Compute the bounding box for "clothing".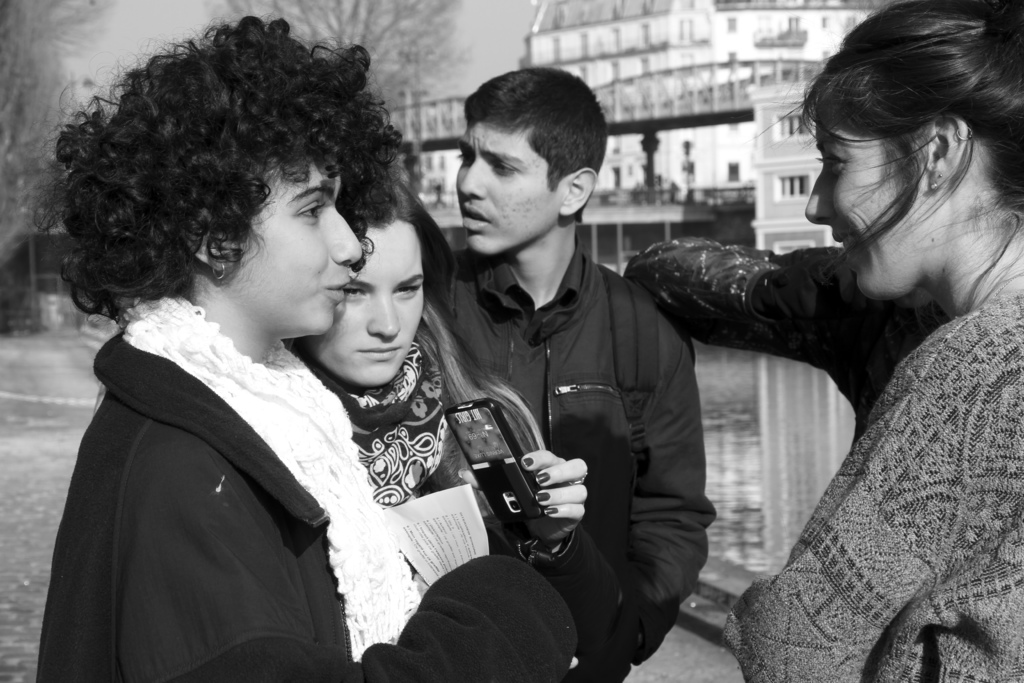
<box>744,304,1023,682</box>.
